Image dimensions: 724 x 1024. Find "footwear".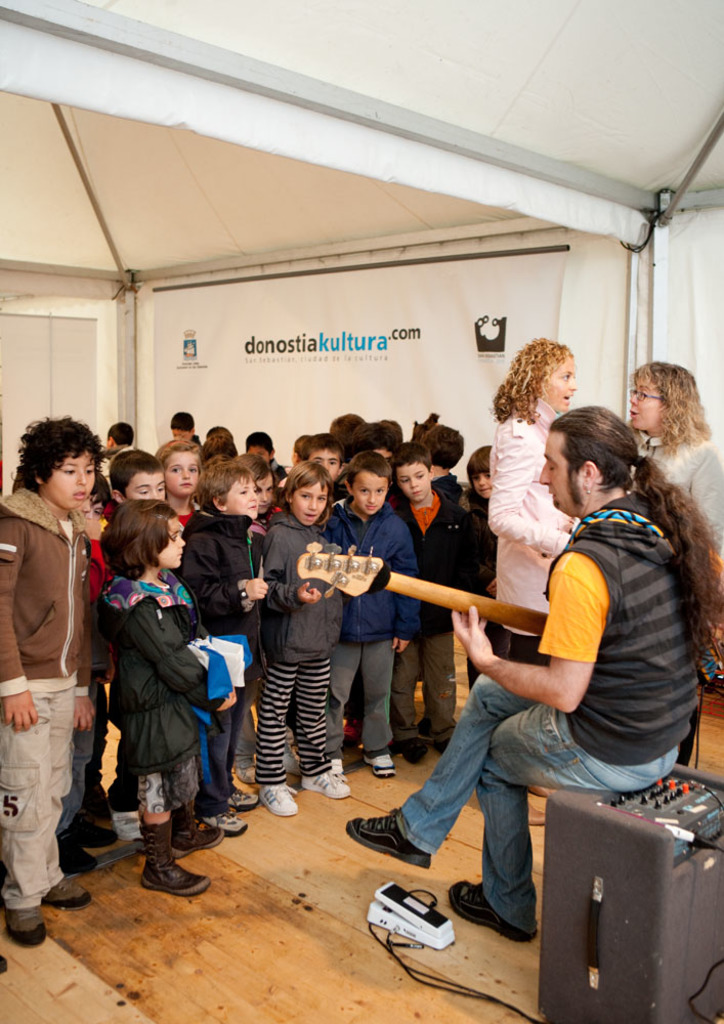
BBox(257, 779, 301, 816).
